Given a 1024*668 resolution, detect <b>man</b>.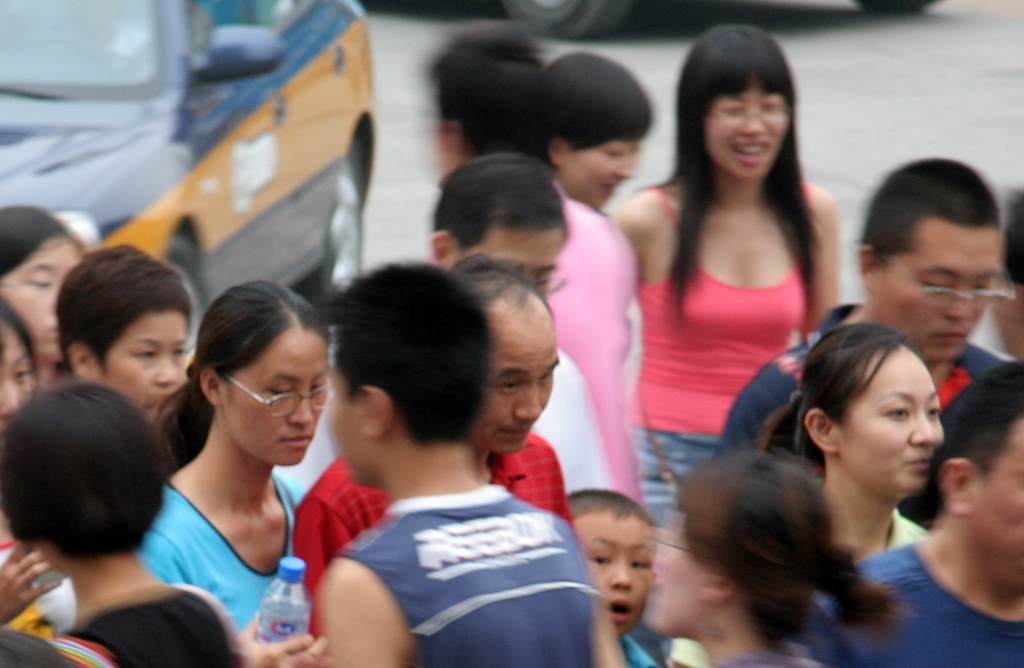
(794, 362, 1023, 667).
